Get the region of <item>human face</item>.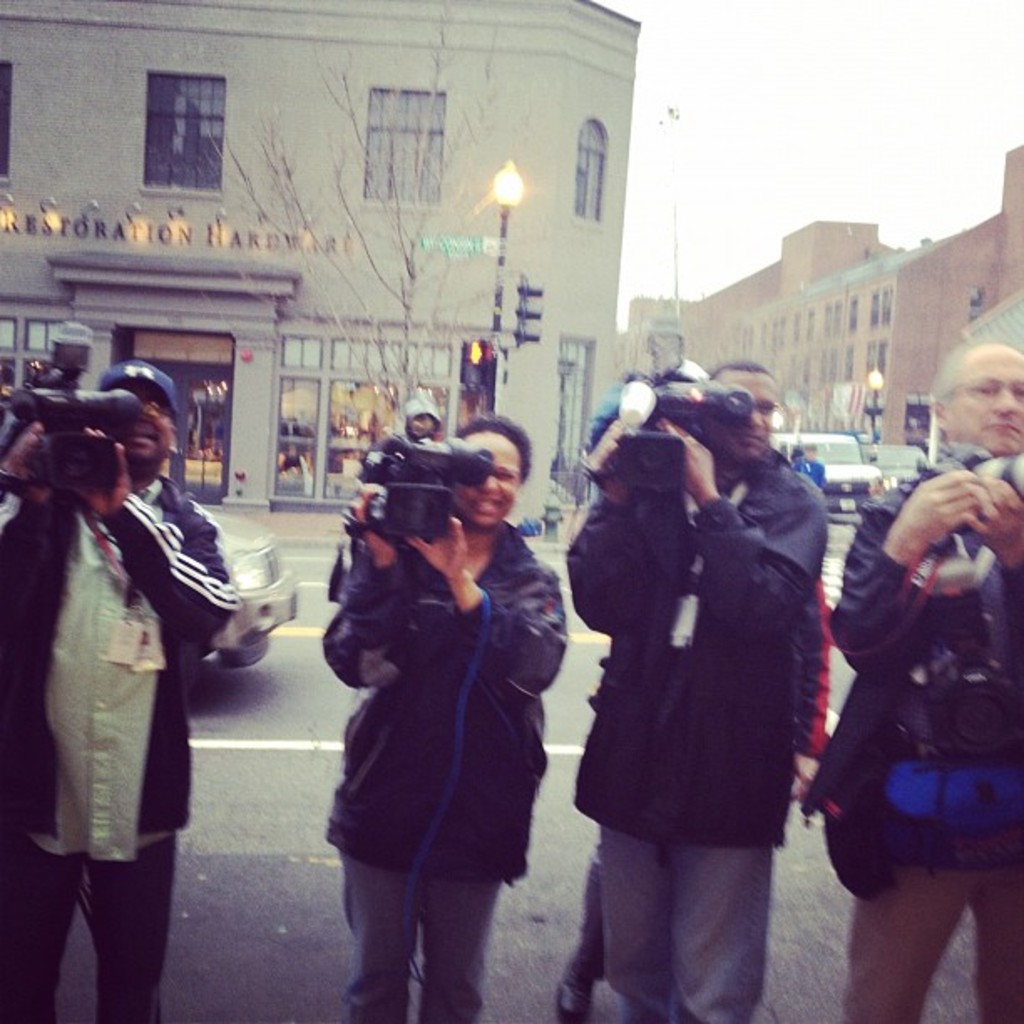
detection(703, 361, 780, 460).
